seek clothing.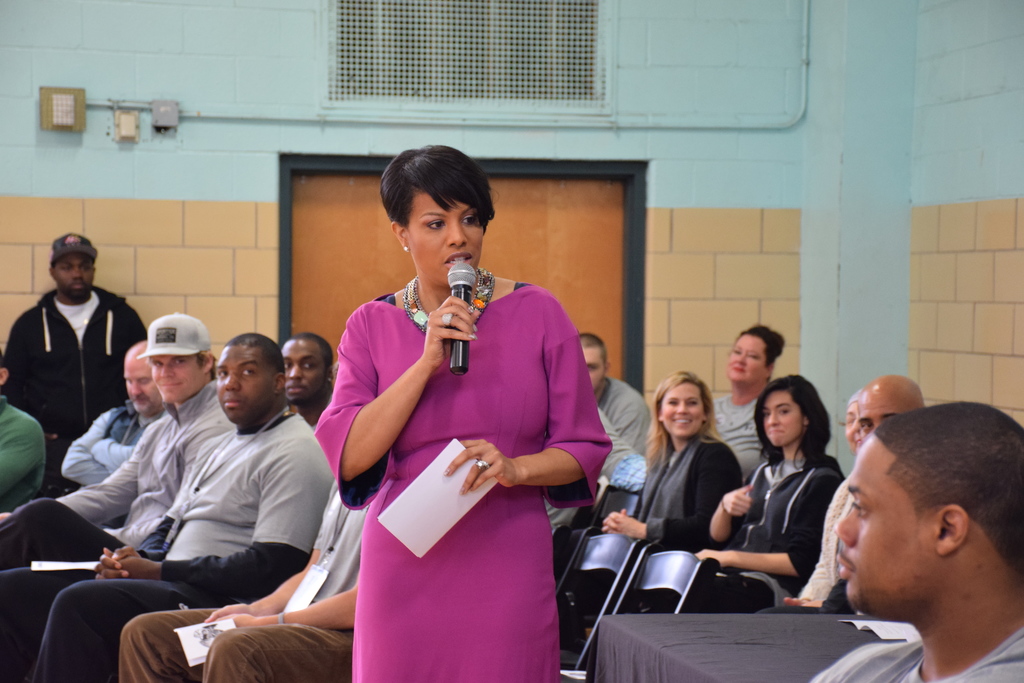
<bbox>575, 439, 749, 629</bbox>.
